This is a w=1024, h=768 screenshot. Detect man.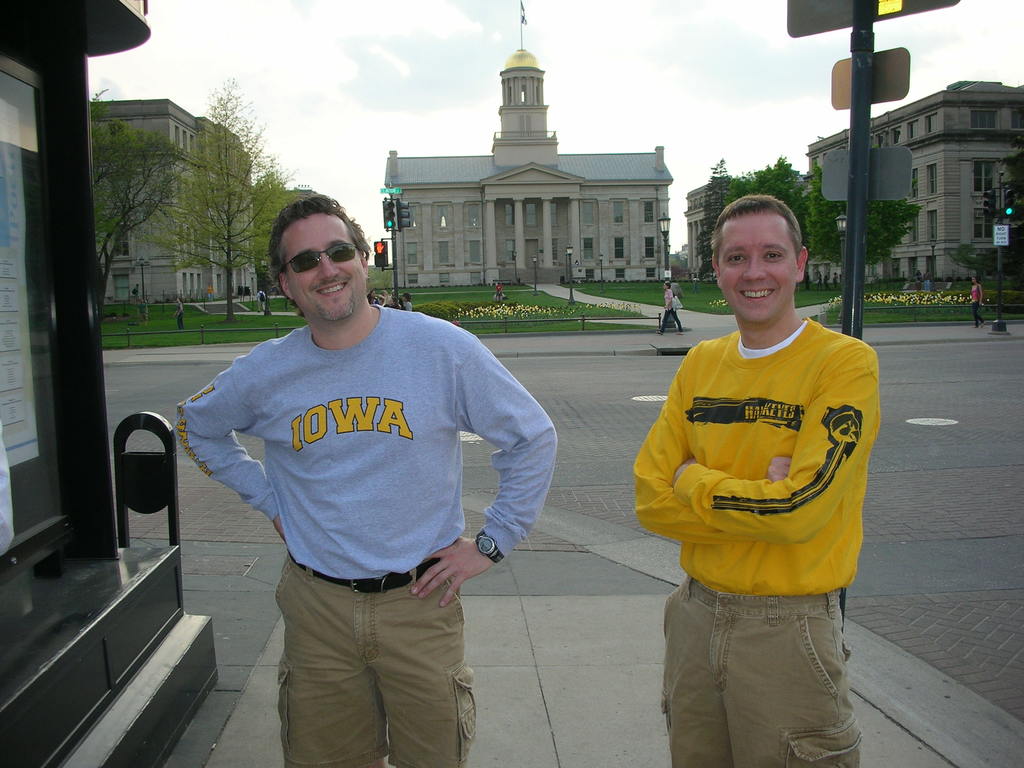
255:287:268:313.
